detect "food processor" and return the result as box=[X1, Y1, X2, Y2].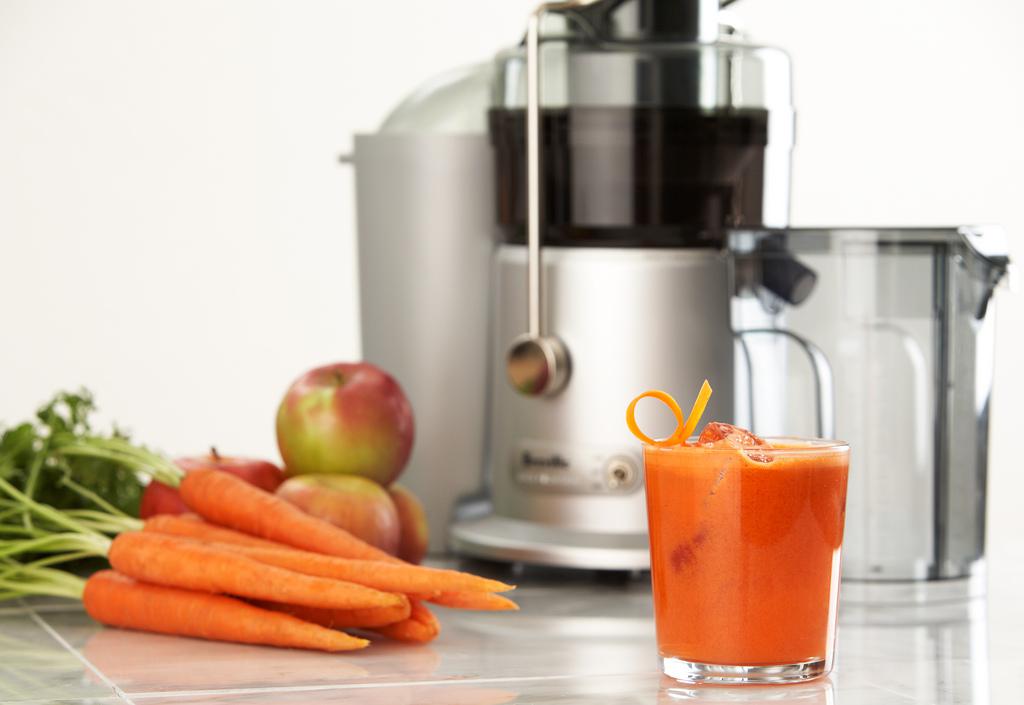
box=[333, 0, 1021, 585].
